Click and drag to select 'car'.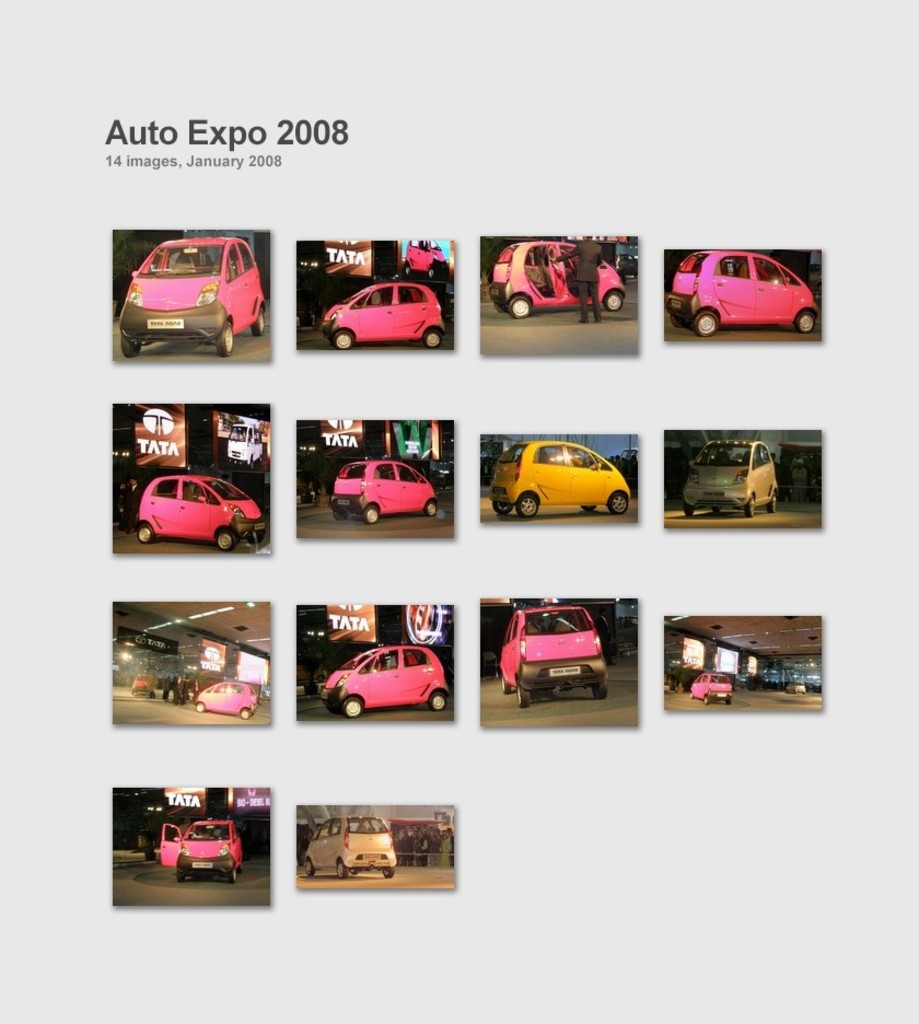
Selection: BBox(156, 817, 243, 885).
